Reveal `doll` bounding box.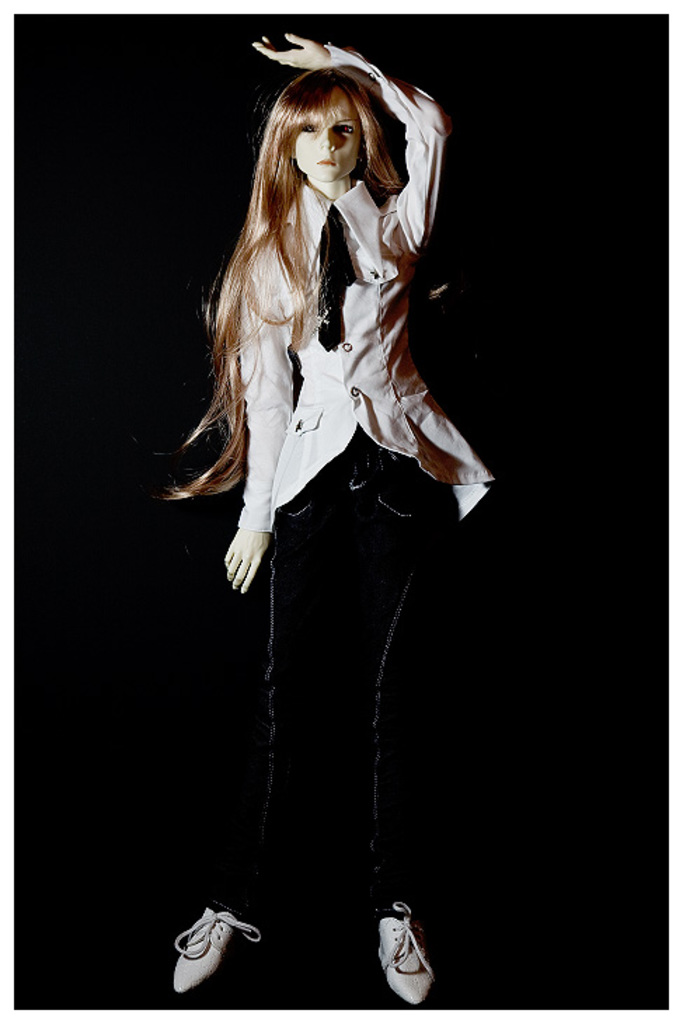
Revealed: 135, 32, 506, 954.
